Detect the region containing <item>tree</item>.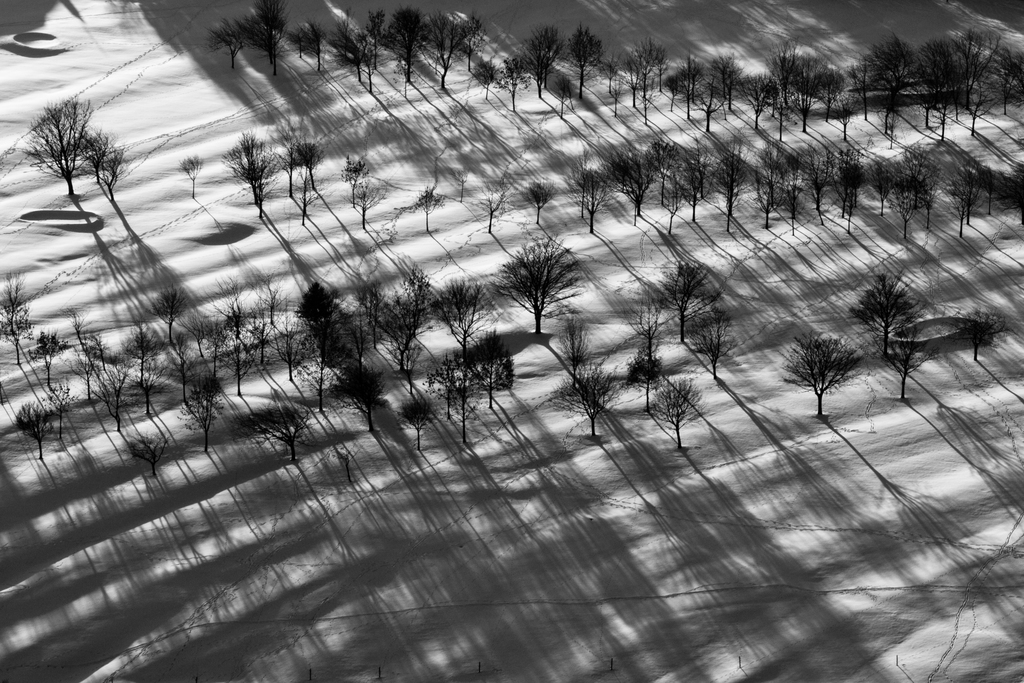
<box>234,0,289,79</box>.
